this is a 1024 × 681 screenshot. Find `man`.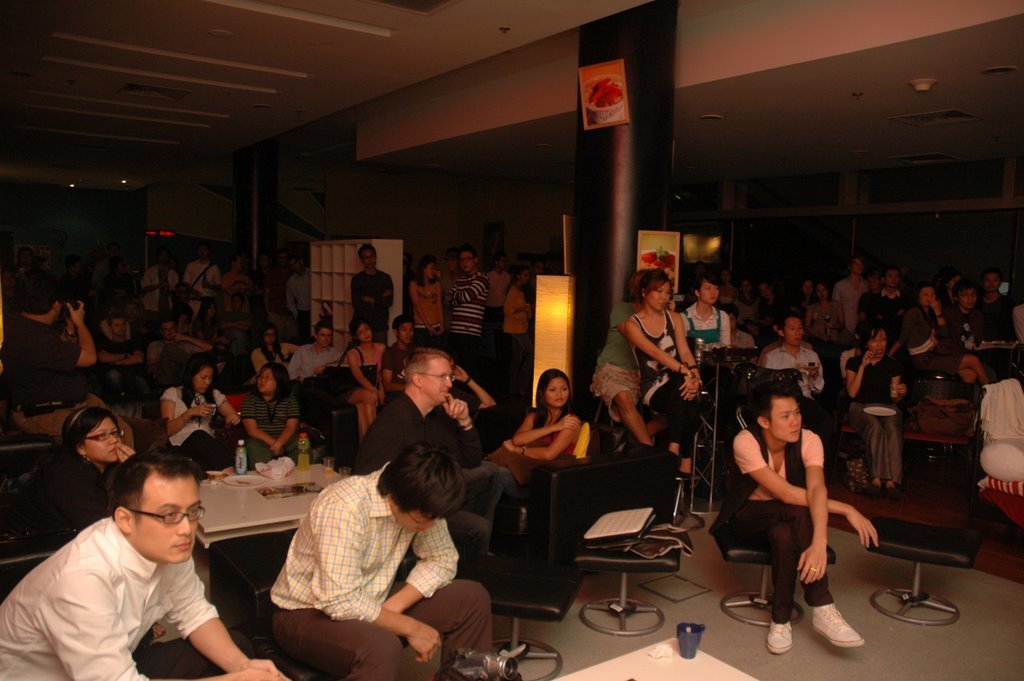
Bounding box: region(286, 250, 312, 343).
